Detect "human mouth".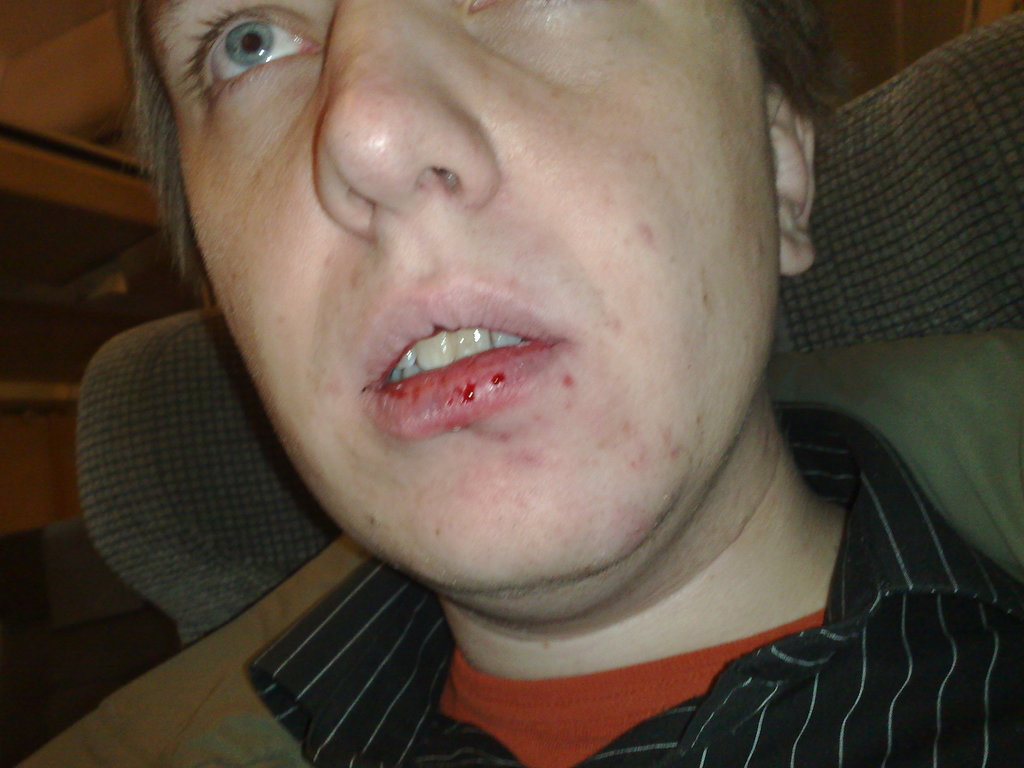
Detected at 364:282:564:435.
